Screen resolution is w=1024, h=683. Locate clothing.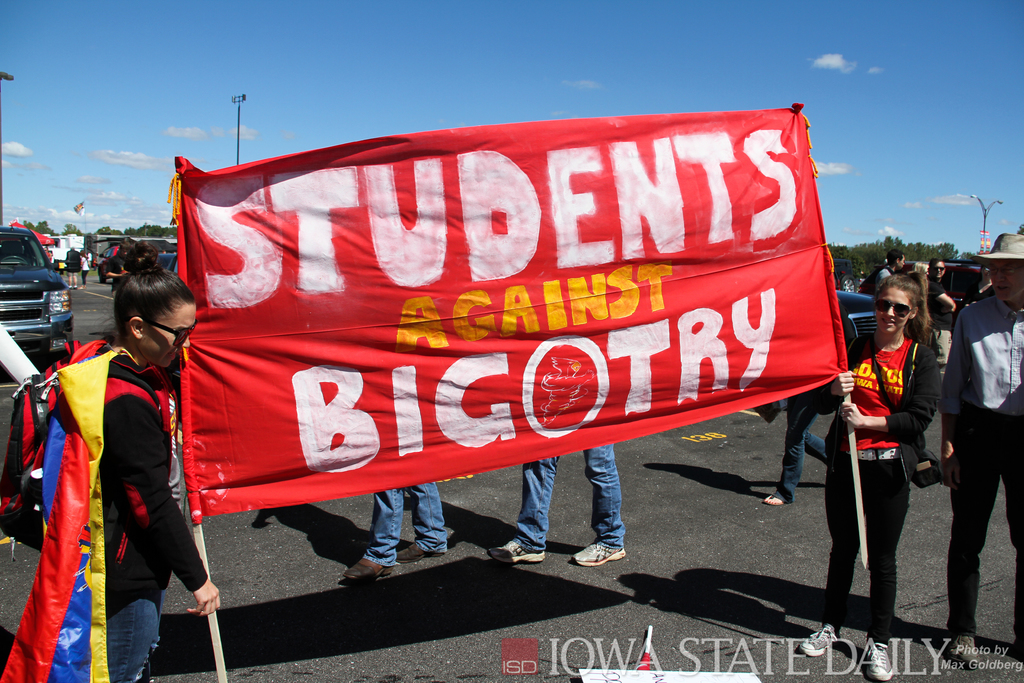
BBox(952, 290, 1020, 638).
